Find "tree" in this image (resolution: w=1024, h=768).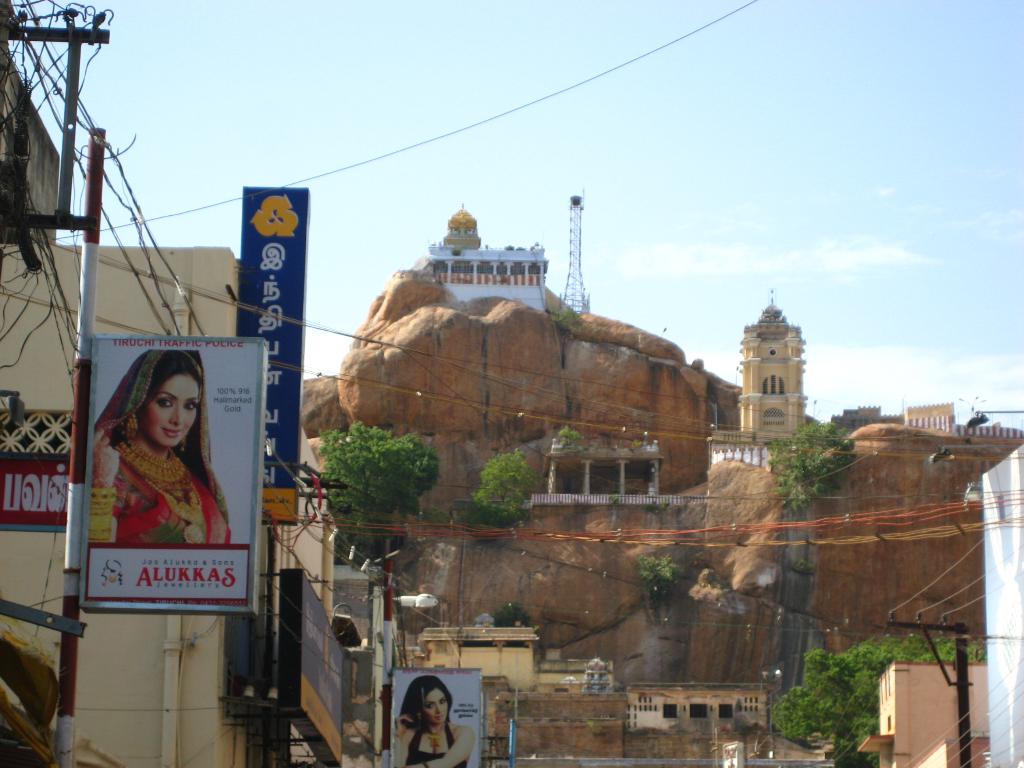
Rect(493, 598, 531, 648).
